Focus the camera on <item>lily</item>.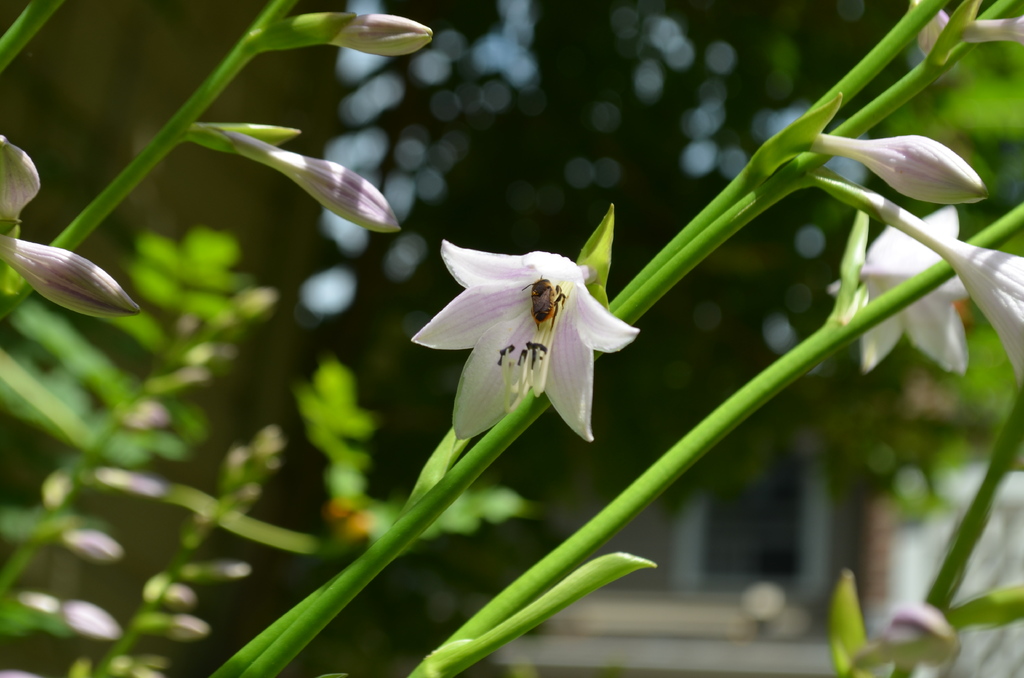
Focus region: Rect(408, 238, 642, 451).
